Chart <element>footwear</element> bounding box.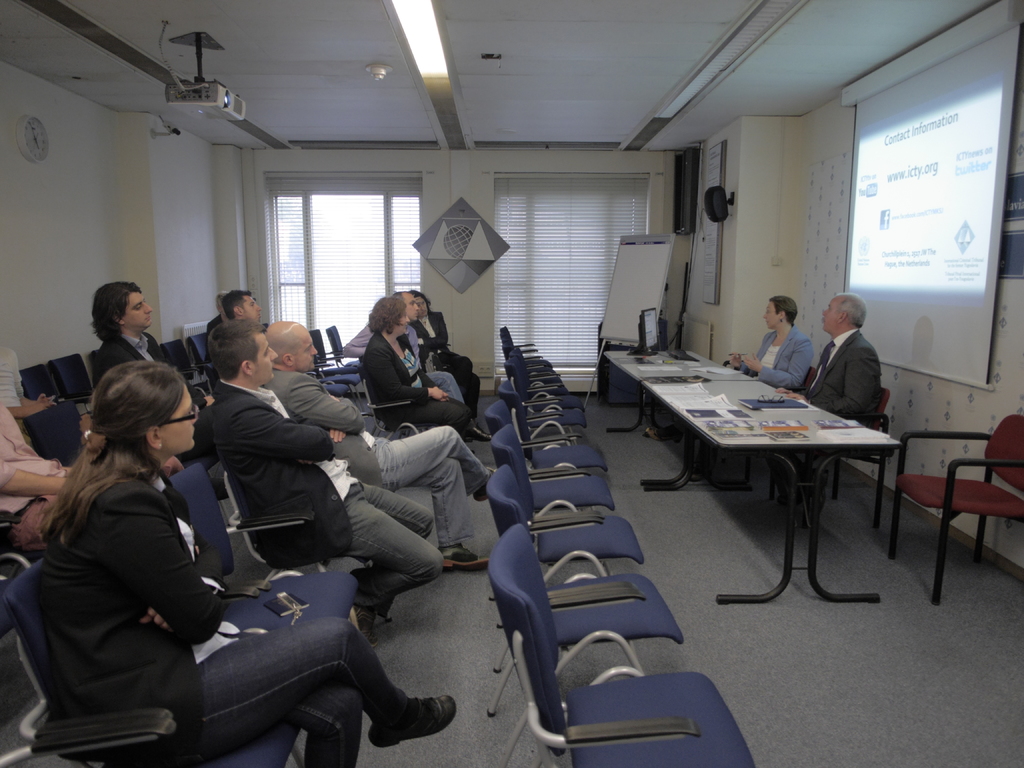
Charted: (463,426,492,442).
